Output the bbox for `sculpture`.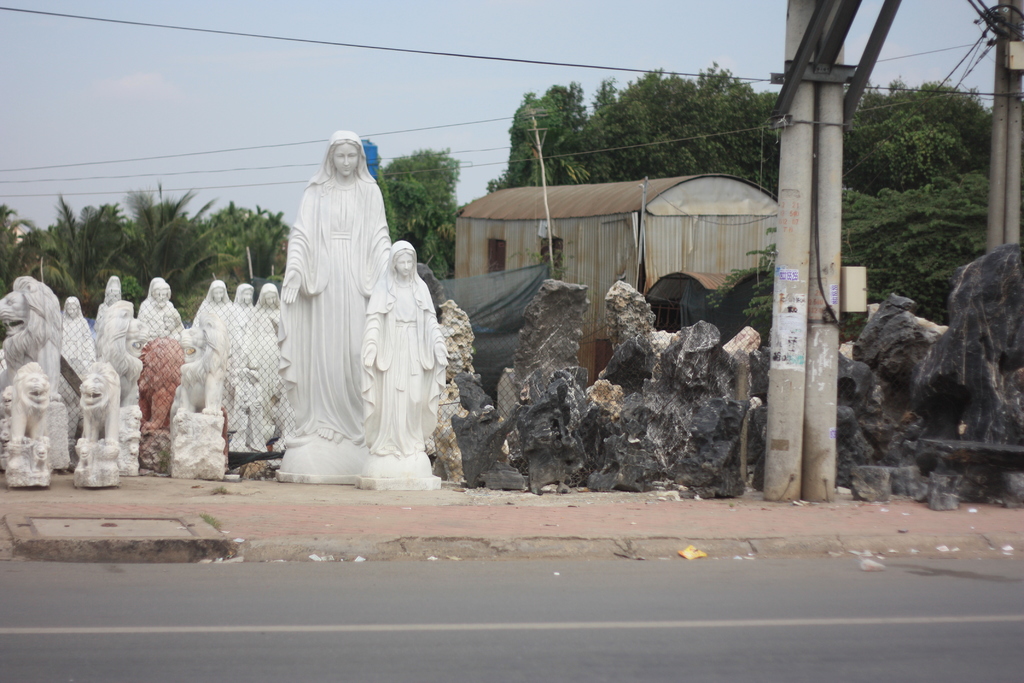
<region>50, 293, 90, 352</region>.
